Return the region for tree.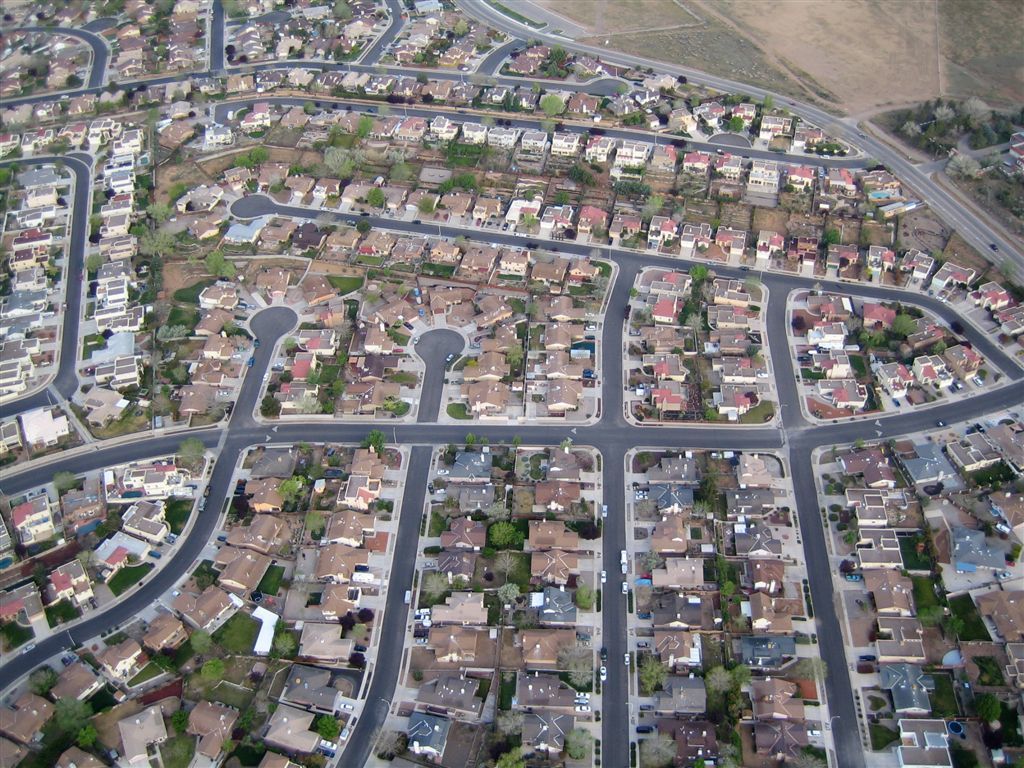
x1=281, y1=371, x2=293, y2=387.
